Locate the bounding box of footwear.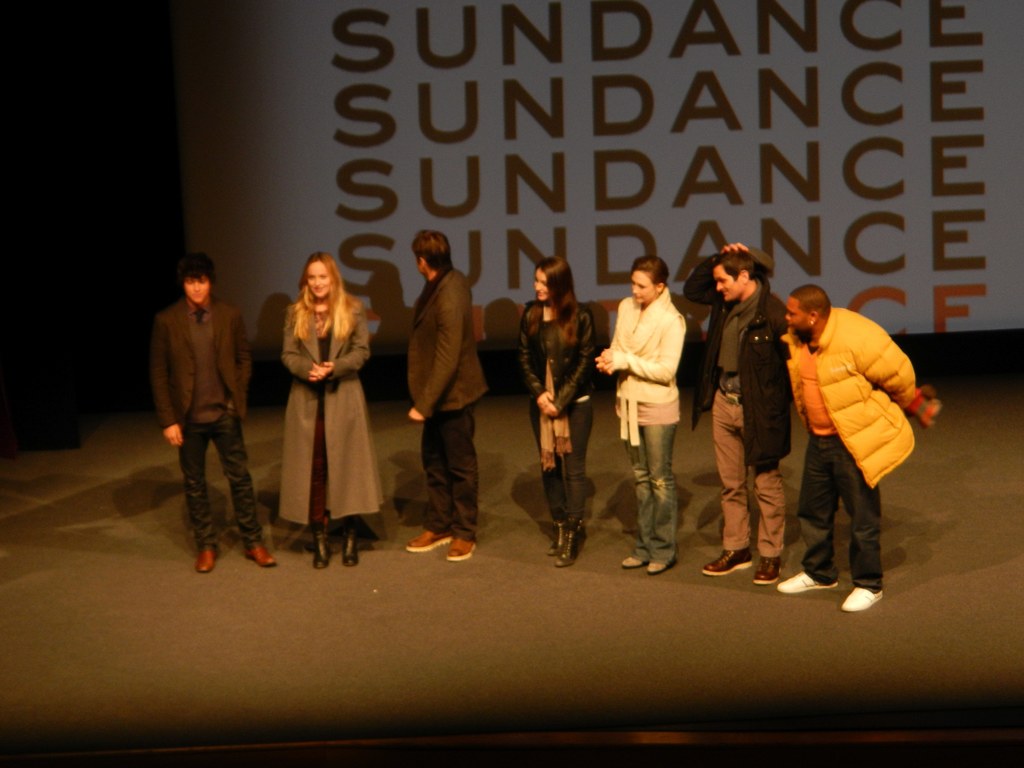
Bounding box: (702,544,750,573).
